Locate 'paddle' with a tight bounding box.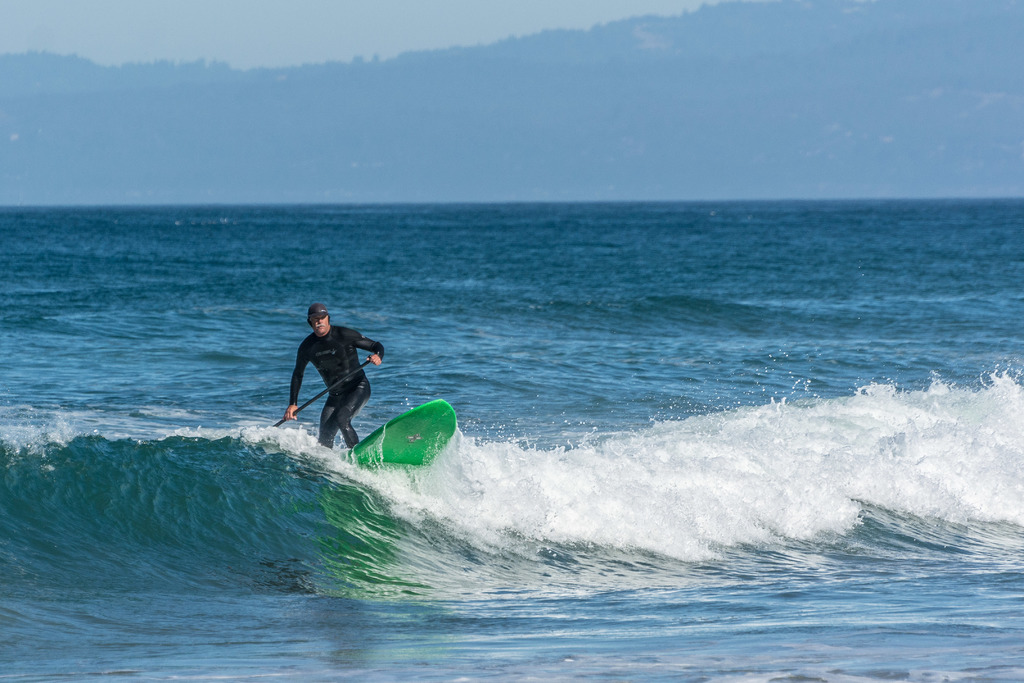
bbox=(271, 362, 368, 425).
